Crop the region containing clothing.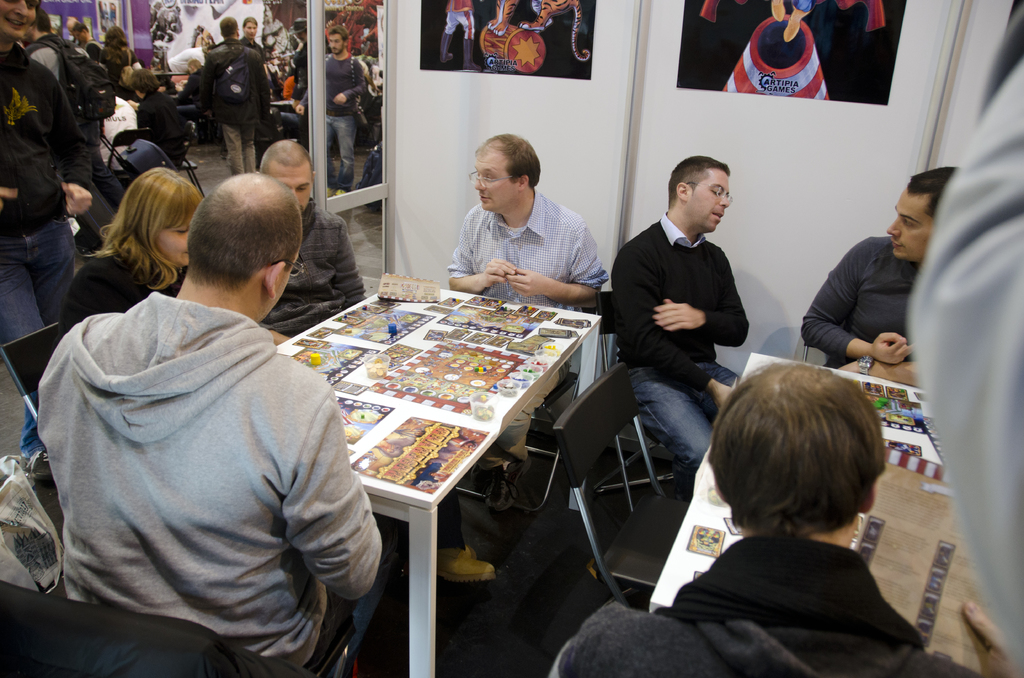
Crop region: {"x1": 810, "y1": 214, "x2": 908, "y2": 387}.
